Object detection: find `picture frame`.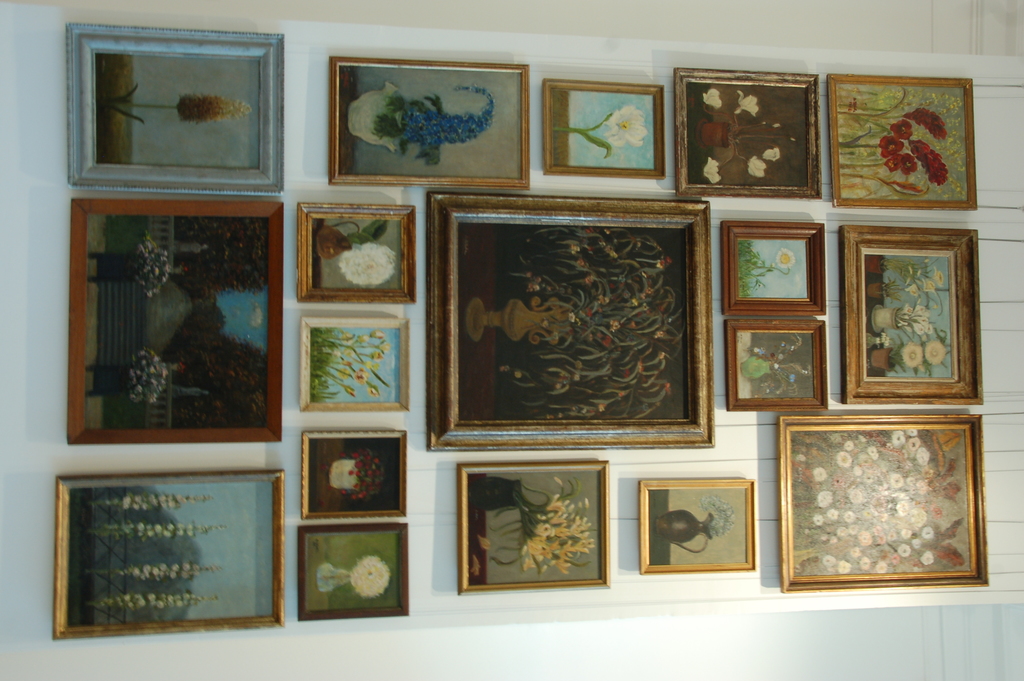
box(829, 74, 979, 211).
